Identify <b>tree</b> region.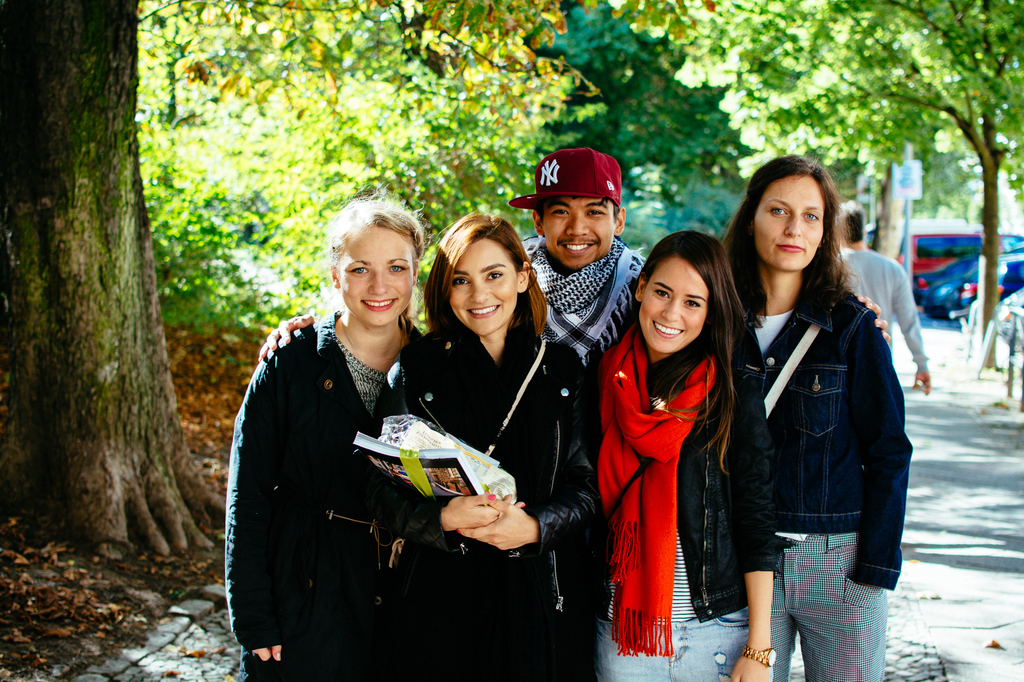
Region: box=[10, 13, 198, 539].
